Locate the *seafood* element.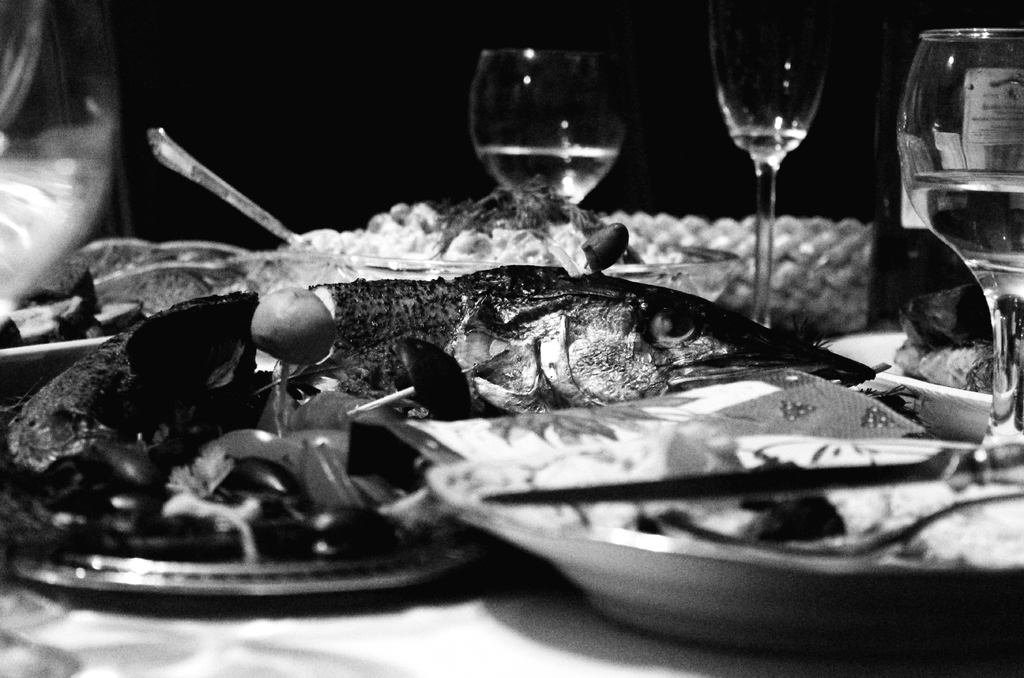
Element bbox: rect(0, 286, 257, 520).
